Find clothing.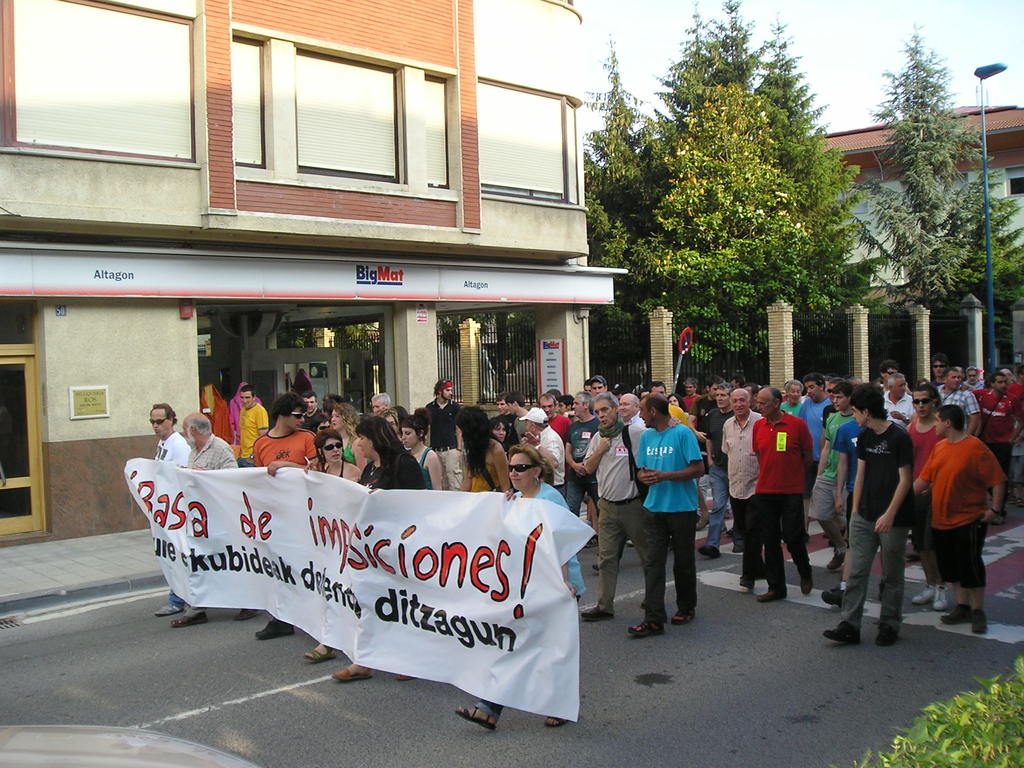
188 441 243 471.
